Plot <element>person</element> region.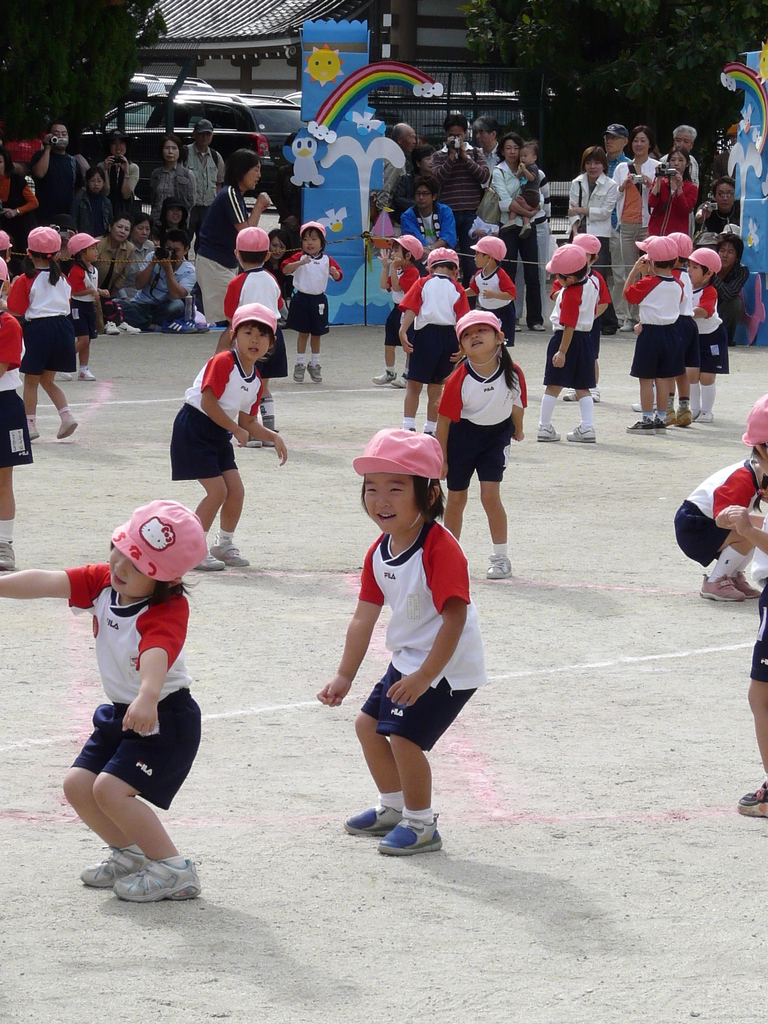
Plotted at region(668, 125, 701, 232).
